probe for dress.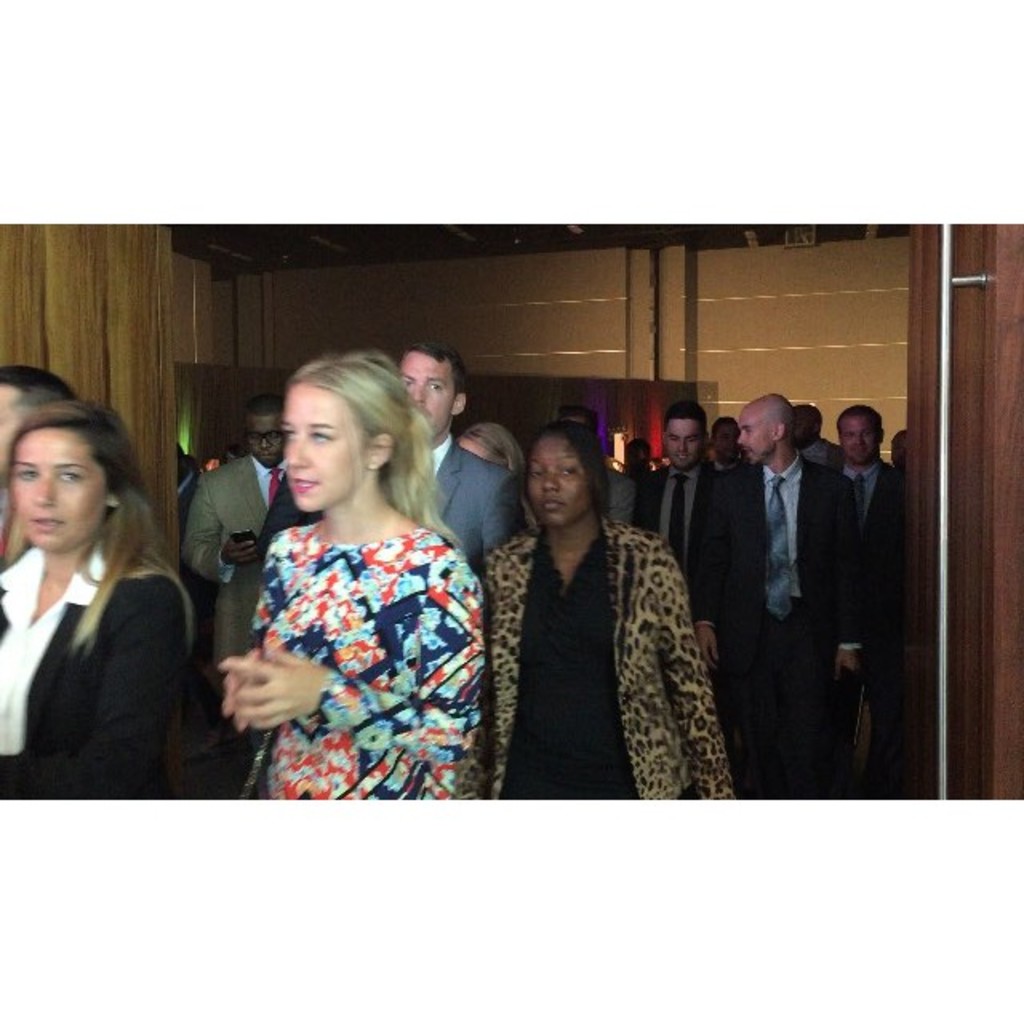
Probe result: <region>498, 531, 642, 798</region>.
